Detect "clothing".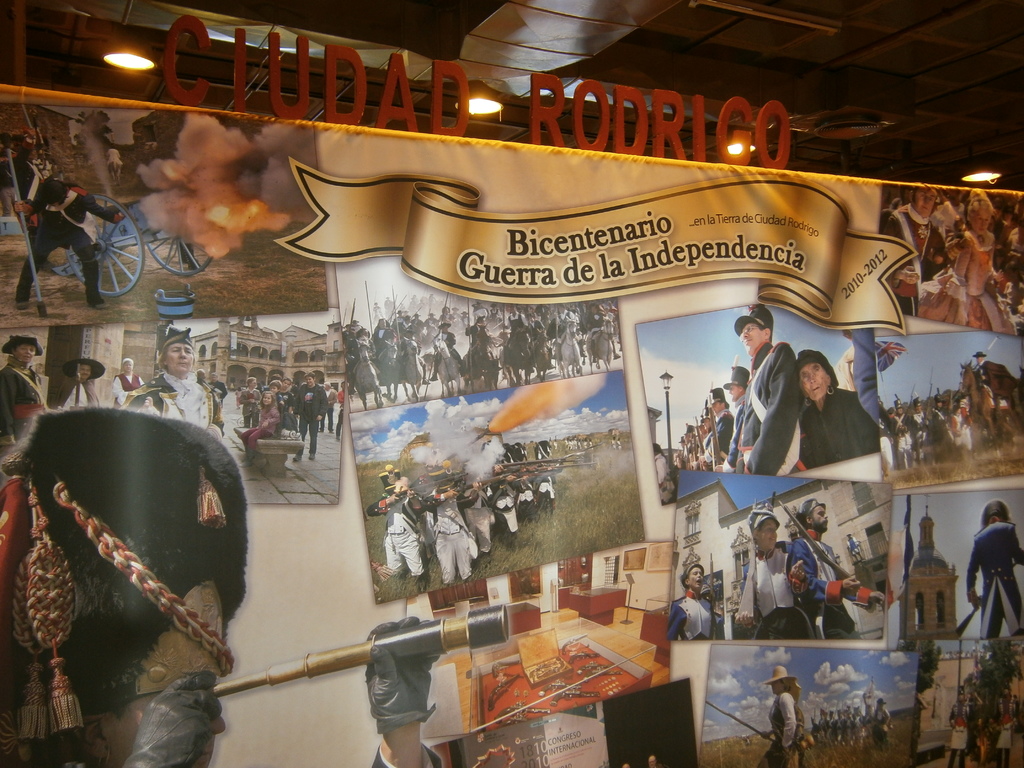
Detected at 334,388,341,438.
